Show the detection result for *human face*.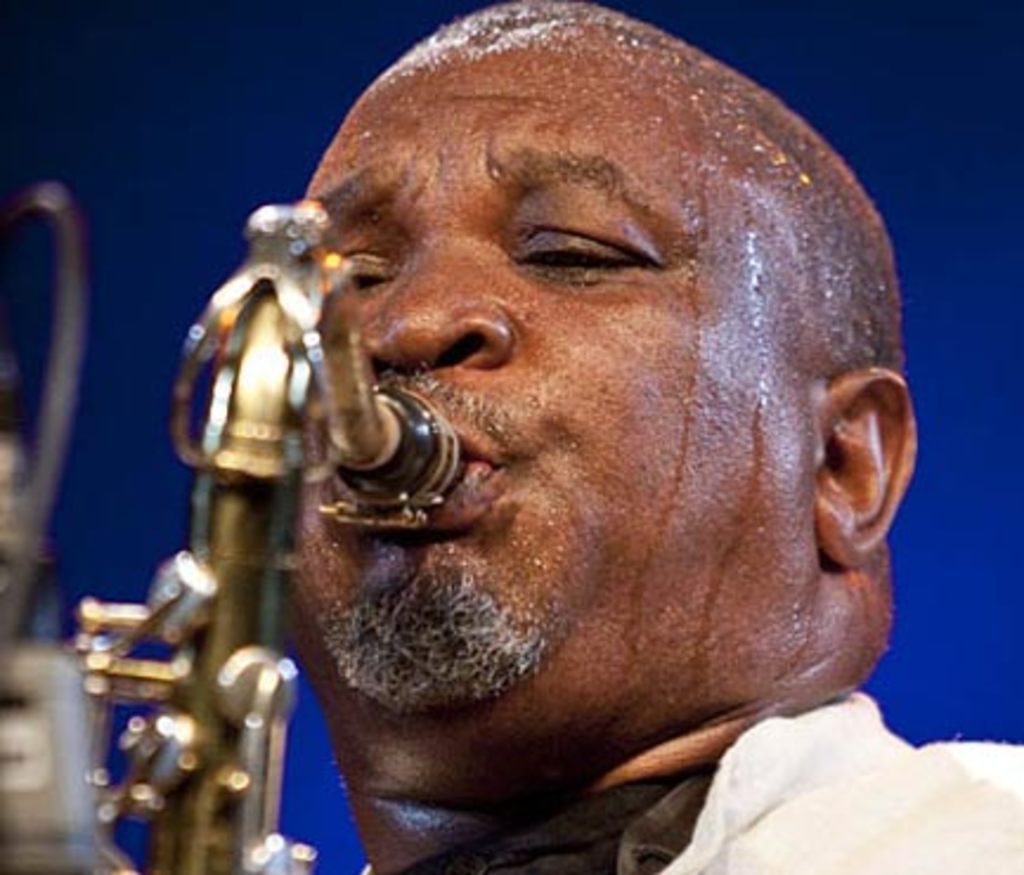
(296, 19, 816, 743).
